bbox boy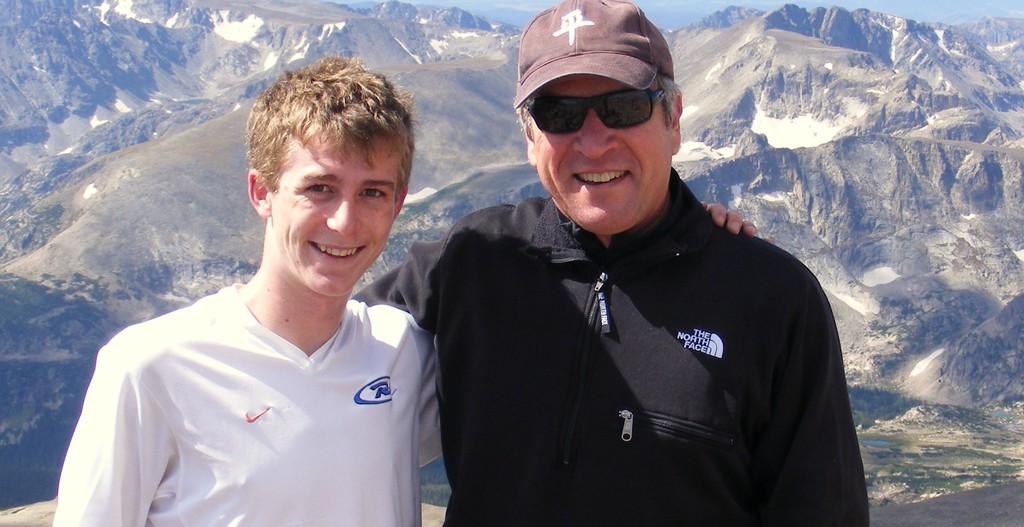
51/53/769/526
